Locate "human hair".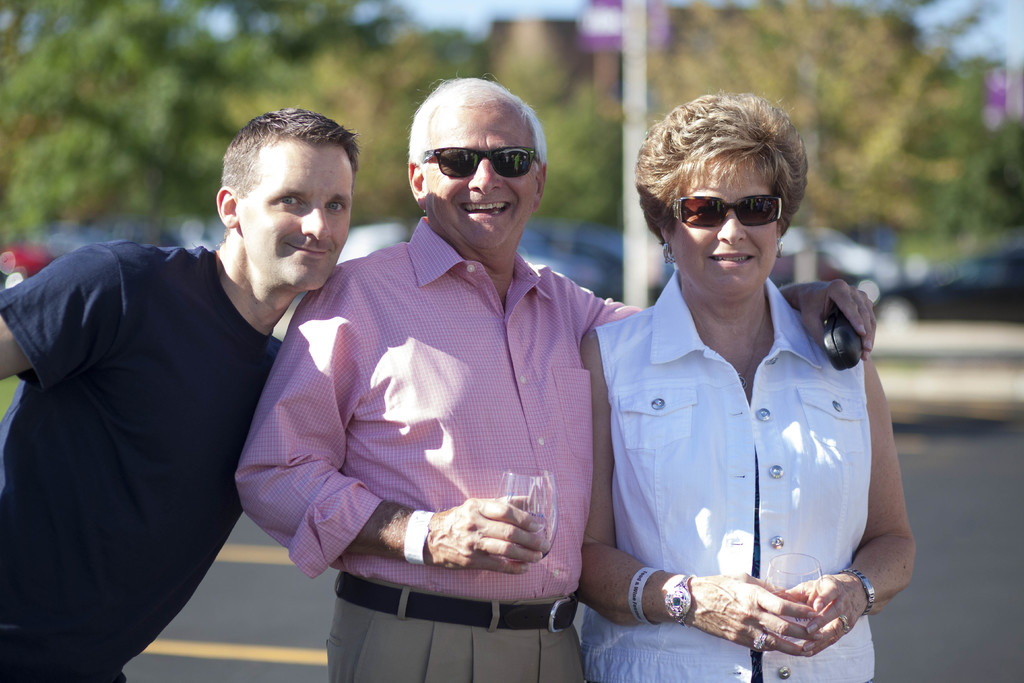
Bounding box: locate(220, 104, 359, 195).
